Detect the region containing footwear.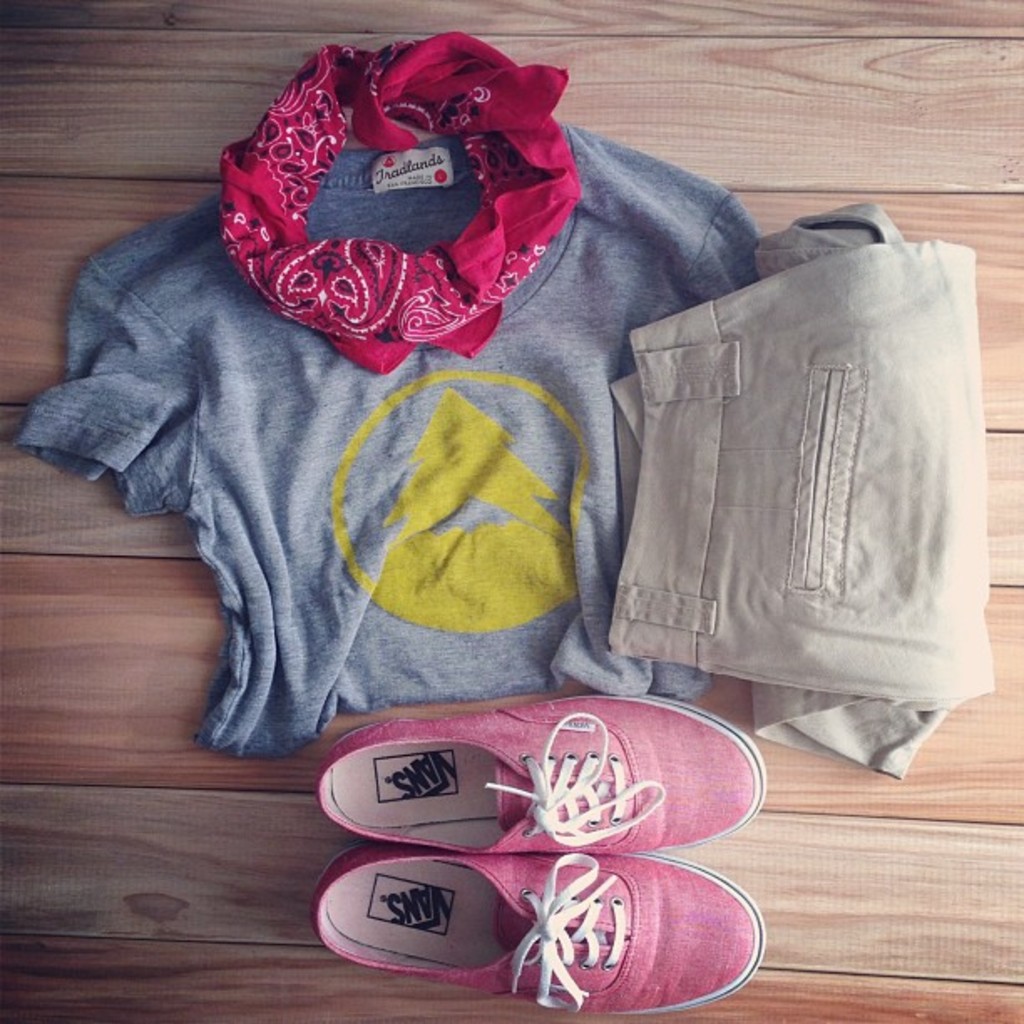
[left=325, top=708, right=780, bottom=890].
